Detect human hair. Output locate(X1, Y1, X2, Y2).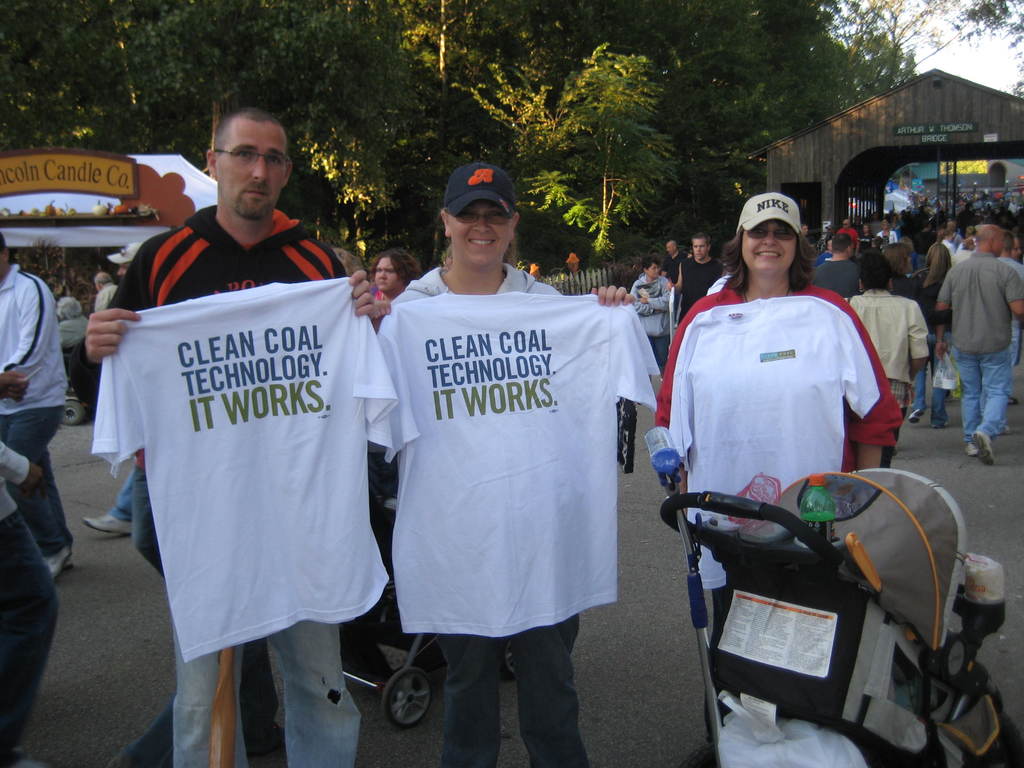
locate(719, 228, 817, 297).
